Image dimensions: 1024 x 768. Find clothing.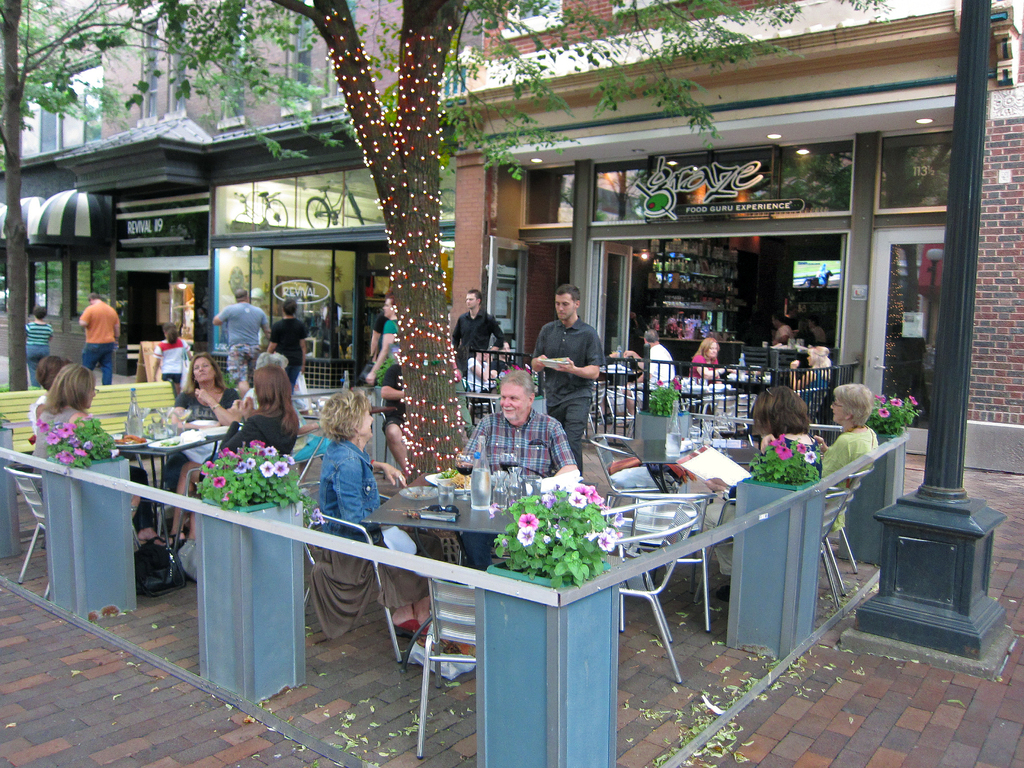
detection(269, 320, 308, 388).
